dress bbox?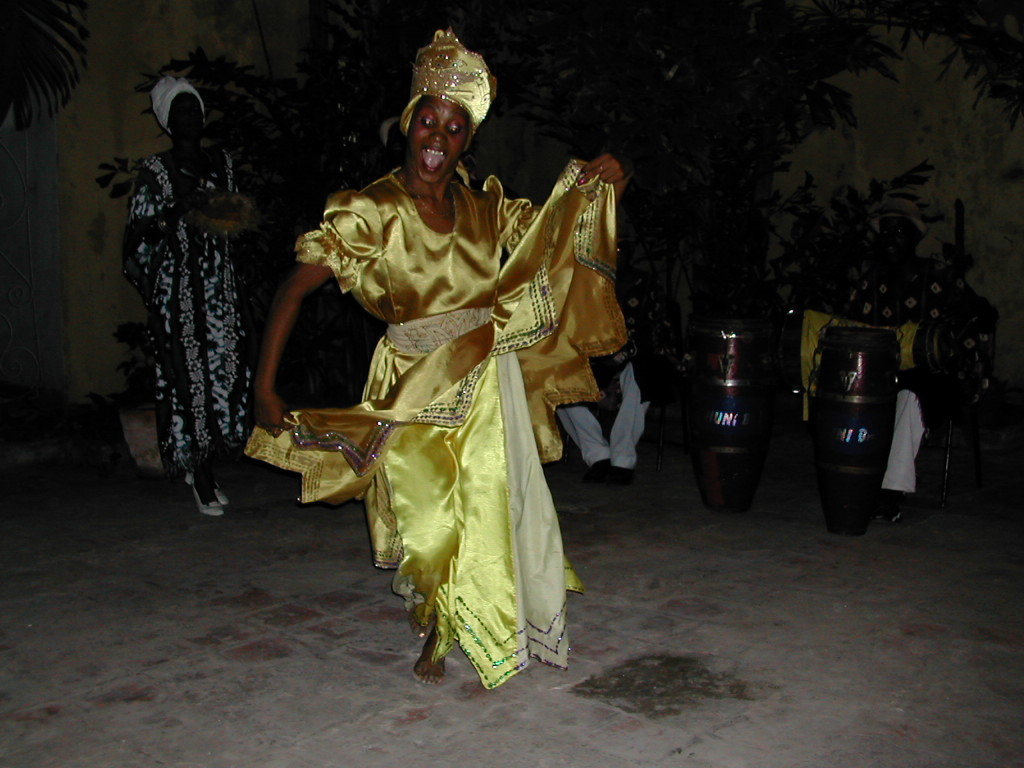
x1=288, y1=58, x2=609, y2=671
